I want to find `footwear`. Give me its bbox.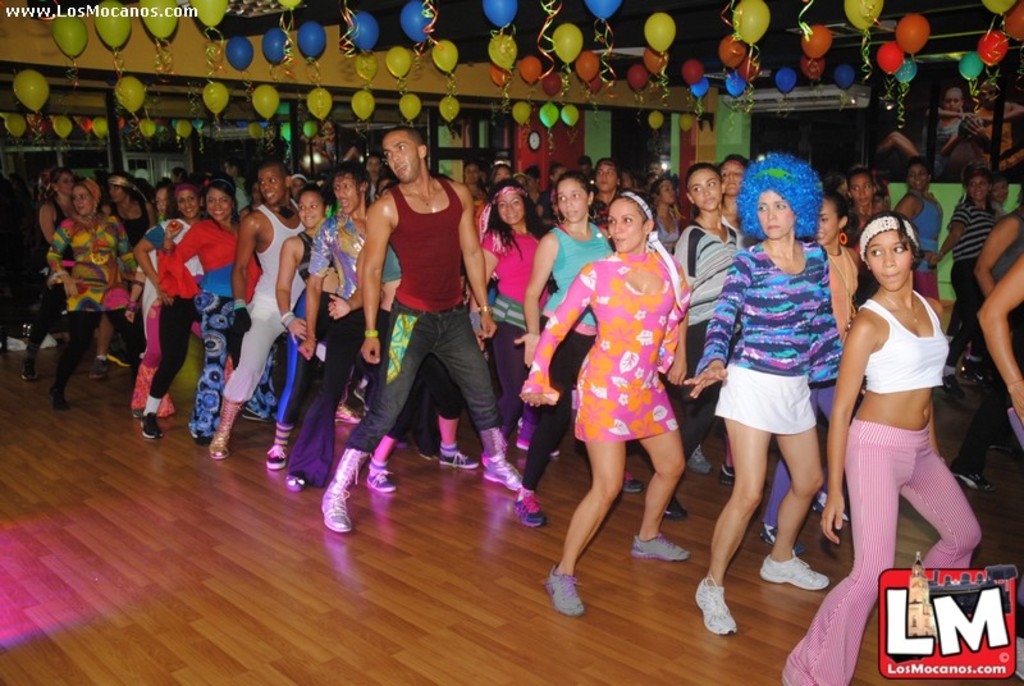
BBox(696, 573, 739, 637).
